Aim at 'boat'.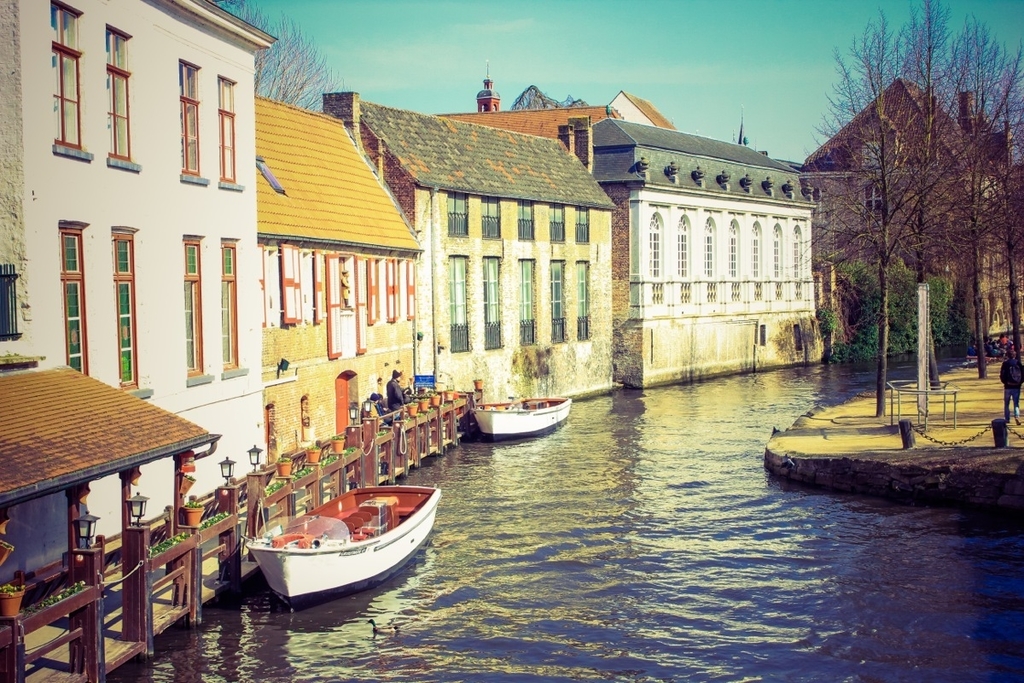
Aimed at <region>464, 384, 572, 437</region>.
